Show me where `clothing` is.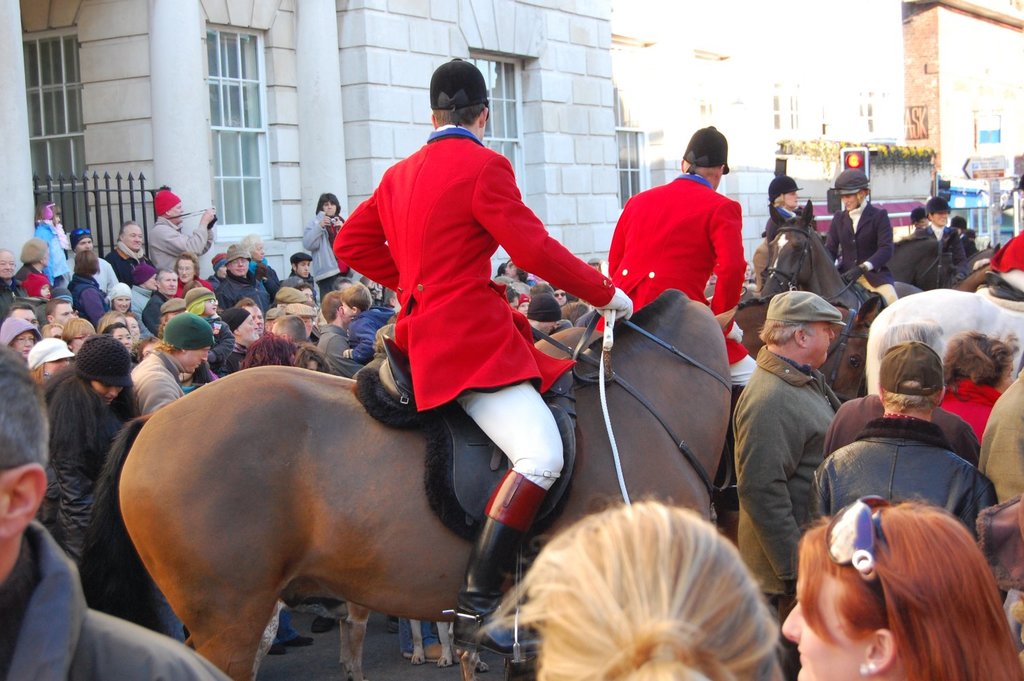
`clothing` is at detection(0, 519, 240, 680).
